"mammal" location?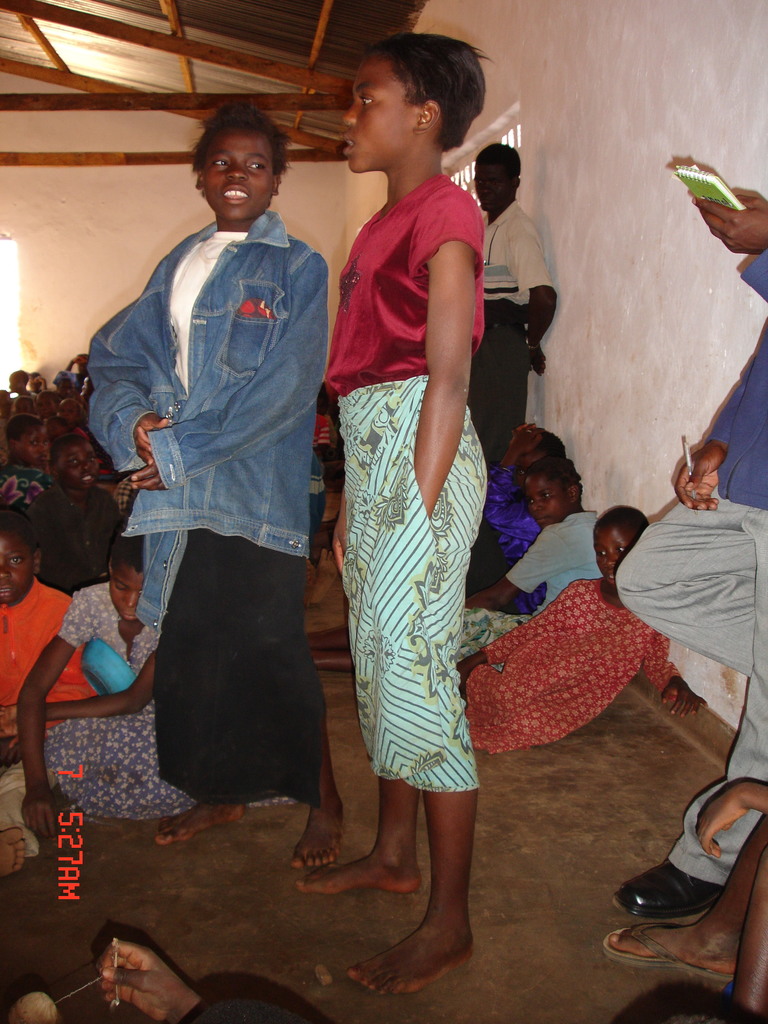
Rect(0, 525, 205, 877)
